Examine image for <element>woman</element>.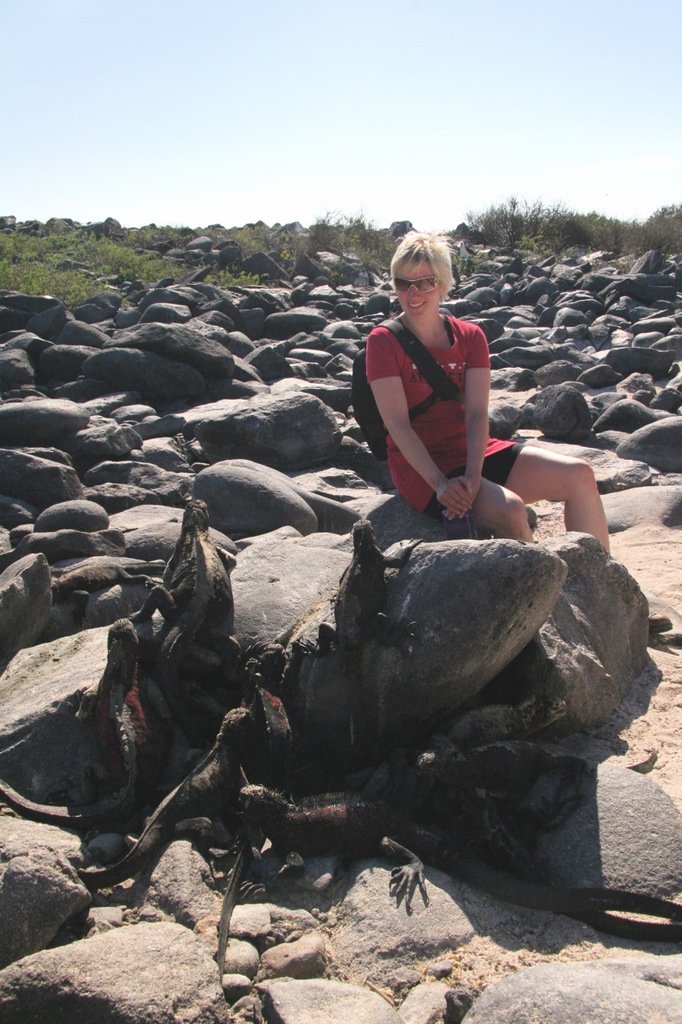
Examination result: [358,230,674,636].
